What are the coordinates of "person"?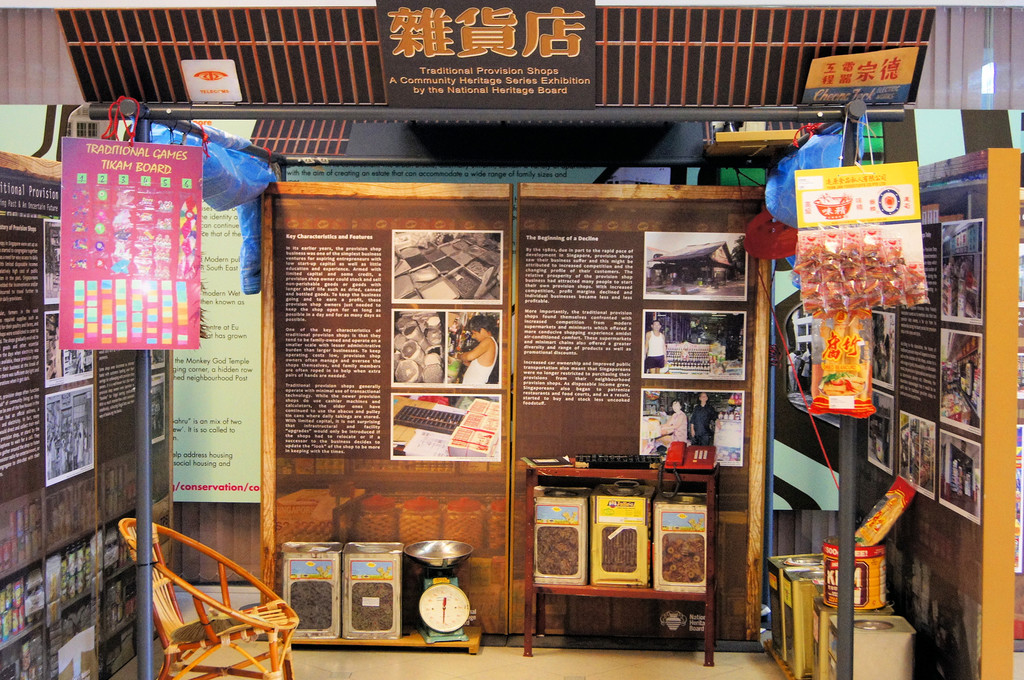
660/396/689/444.
